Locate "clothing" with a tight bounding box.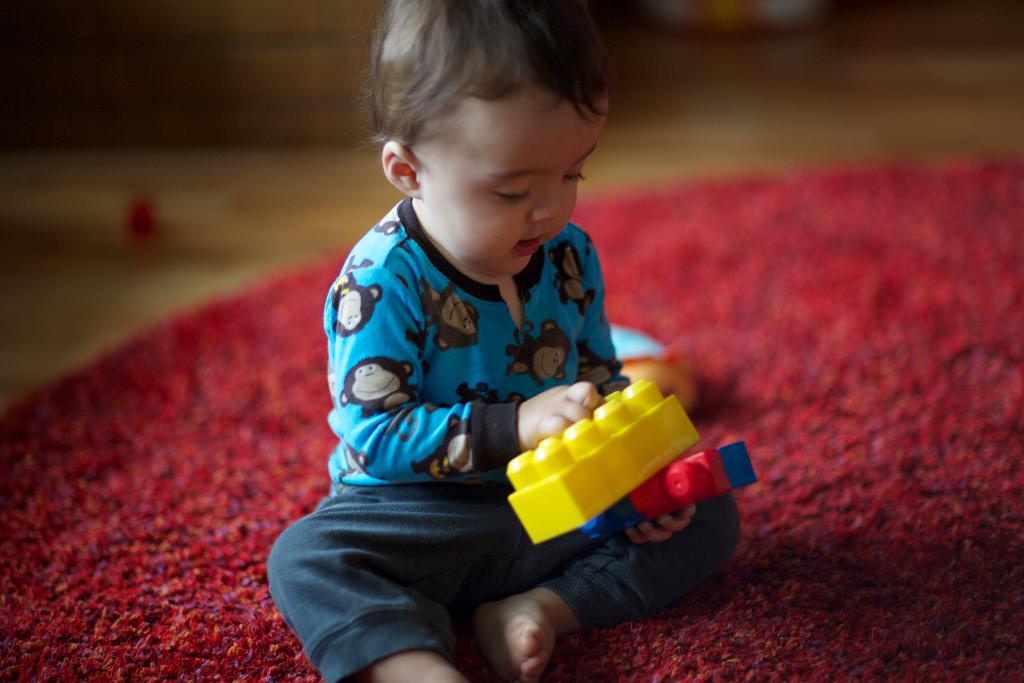
[left=312, top=140, right=662, bottom=628].
